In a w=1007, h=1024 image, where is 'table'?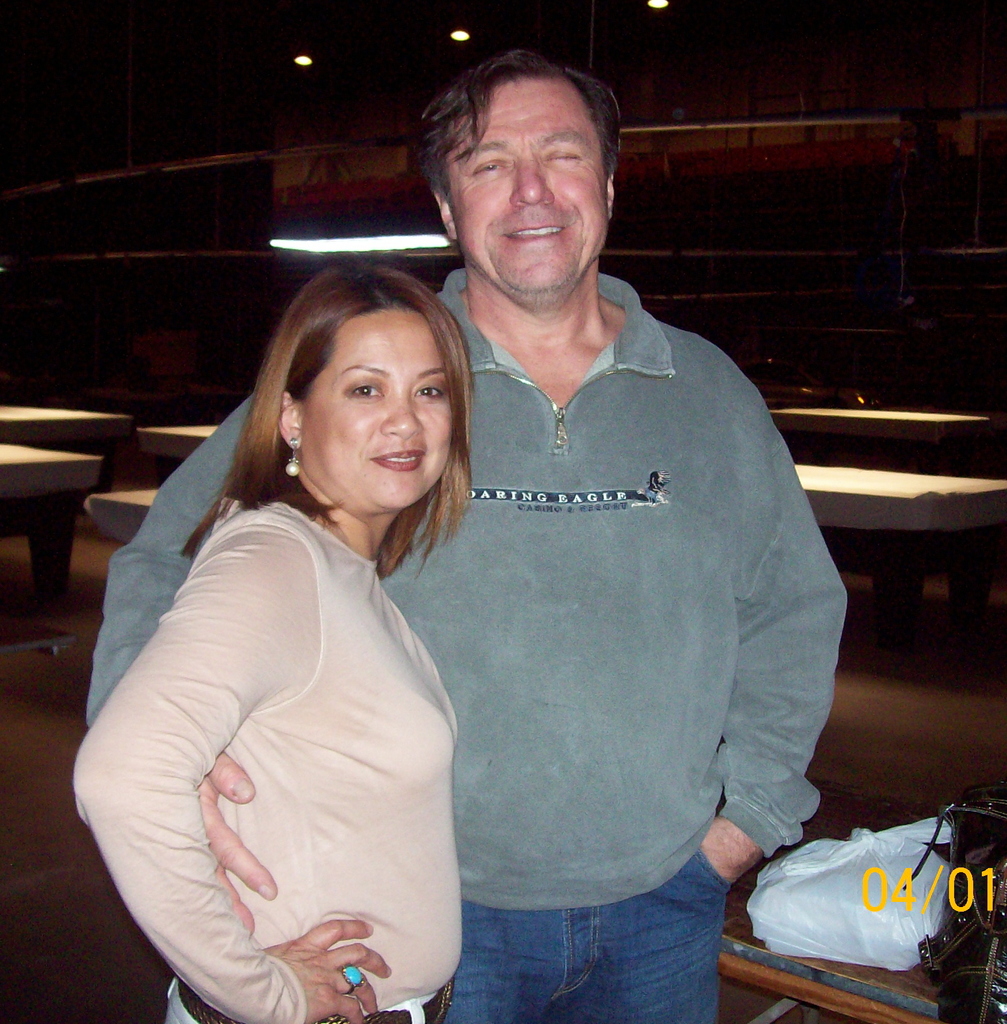
{"left": 0, "top": 435, "right": 114, "bottom": 628}.
